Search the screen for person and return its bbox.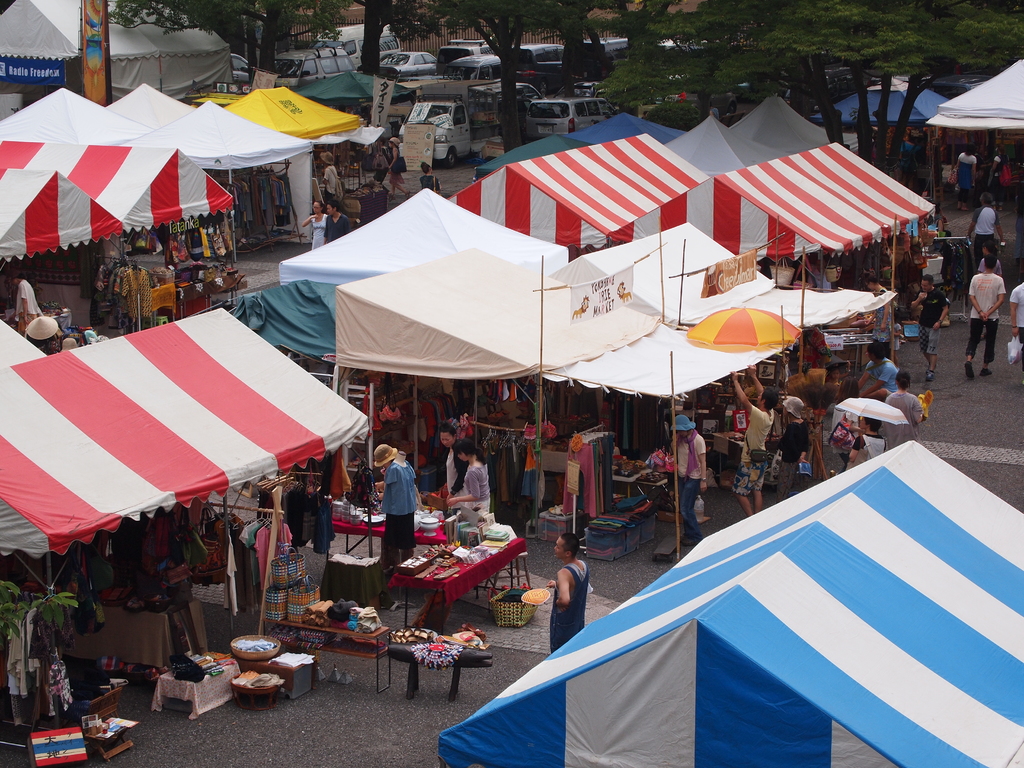
Found: box=[420, 164, 438, 193].
